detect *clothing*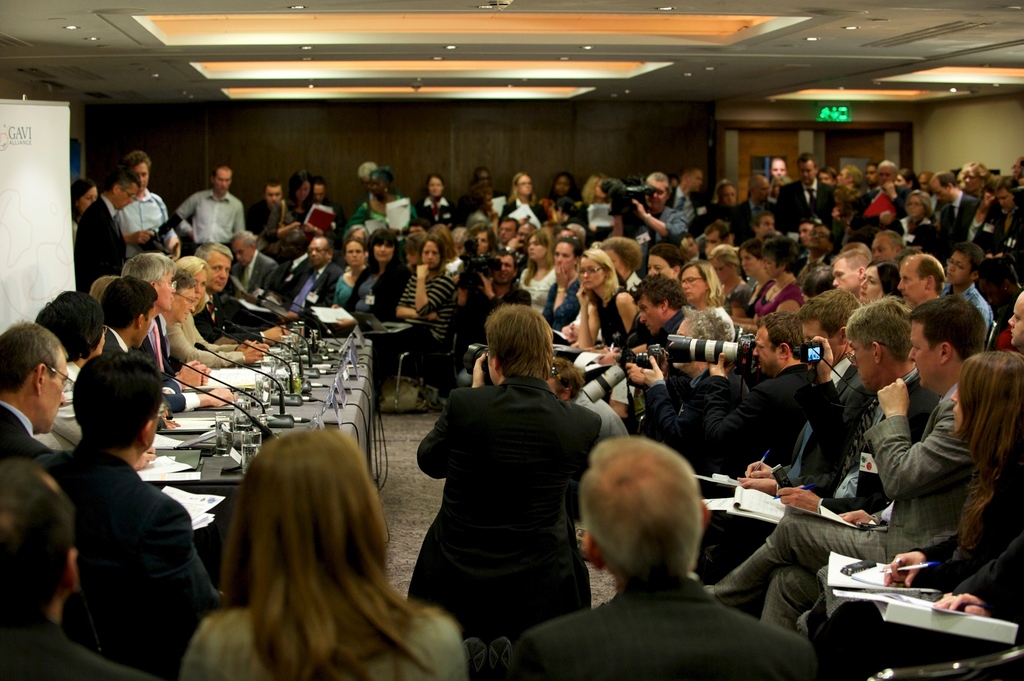
{"x1": 132, "y1": 308, "x2": 177, "y2": 381}
